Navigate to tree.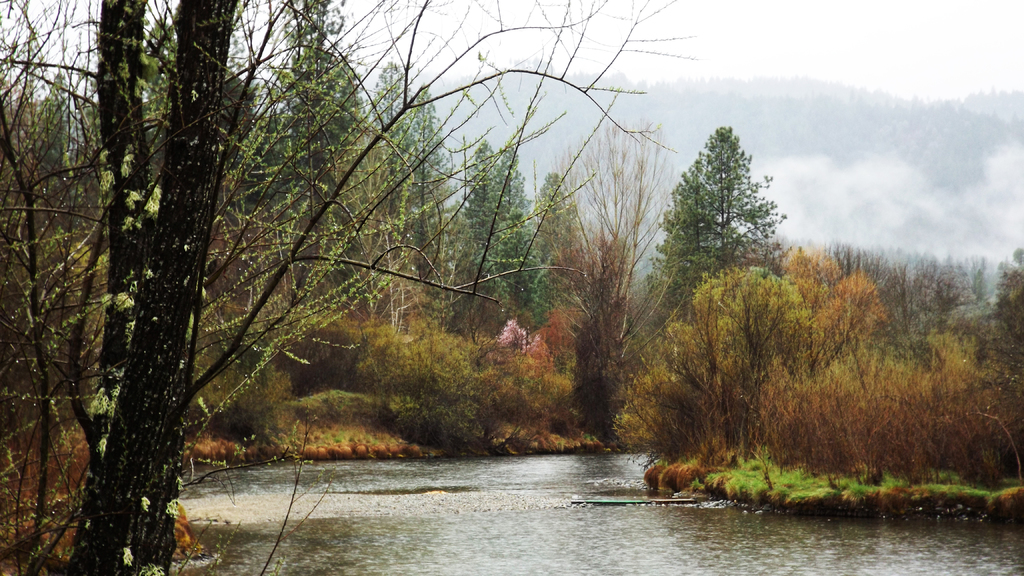
Navigation target: select_region(659, 116, 785, 313).
